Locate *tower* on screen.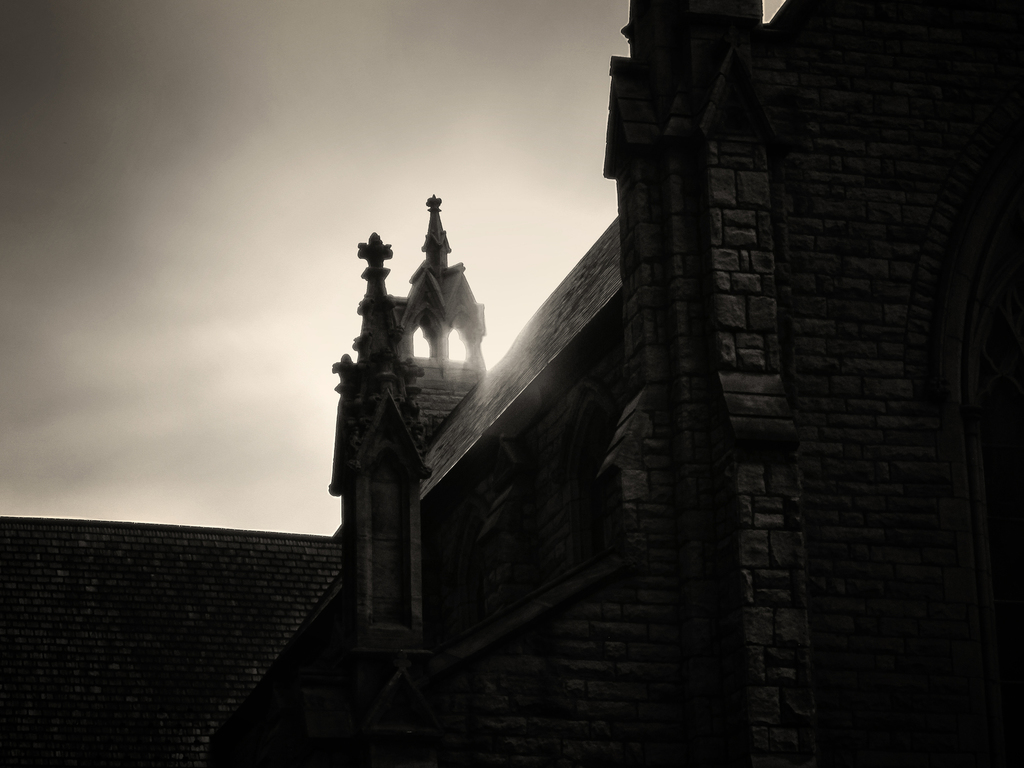
On screen at left=318, top=187, right=486, bottom=643.
